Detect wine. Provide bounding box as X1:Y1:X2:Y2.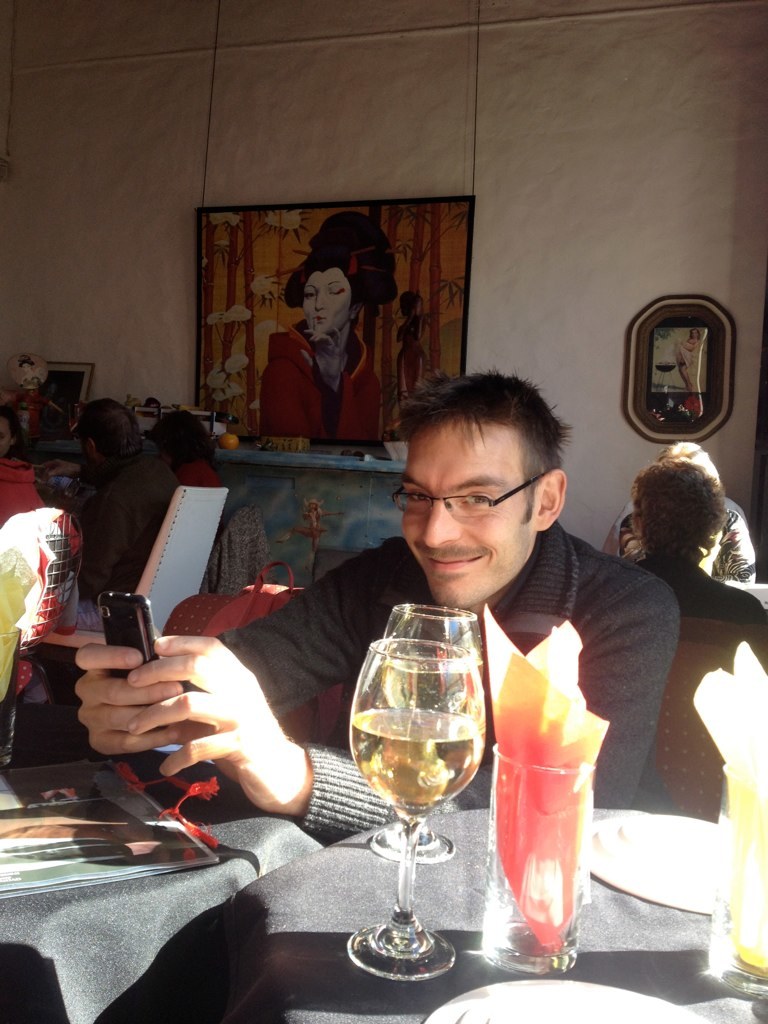
380:639:481:710.
